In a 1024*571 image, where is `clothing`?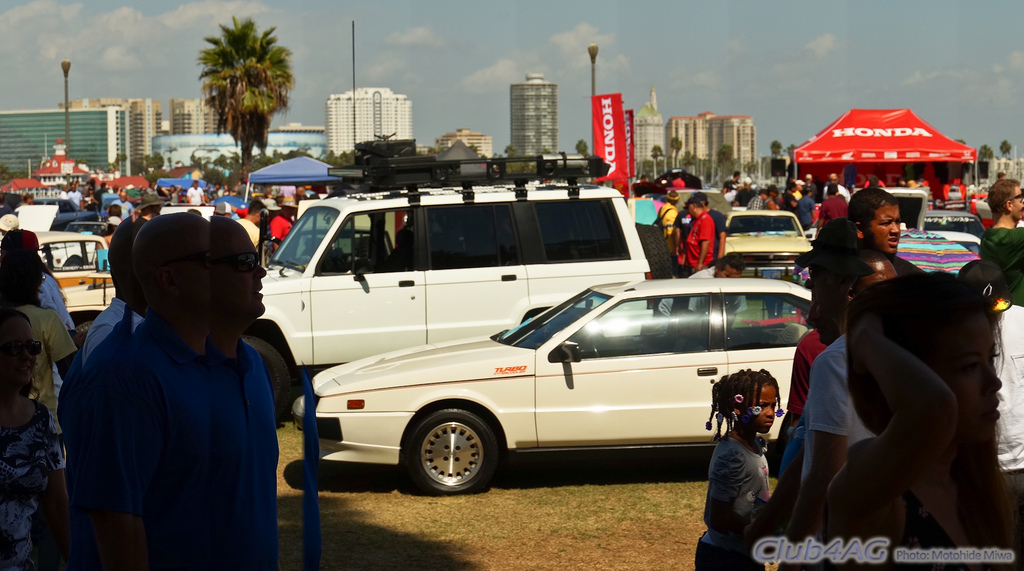
{"left": 269, "top": 217, "right": 294, "bottom": 252}.
